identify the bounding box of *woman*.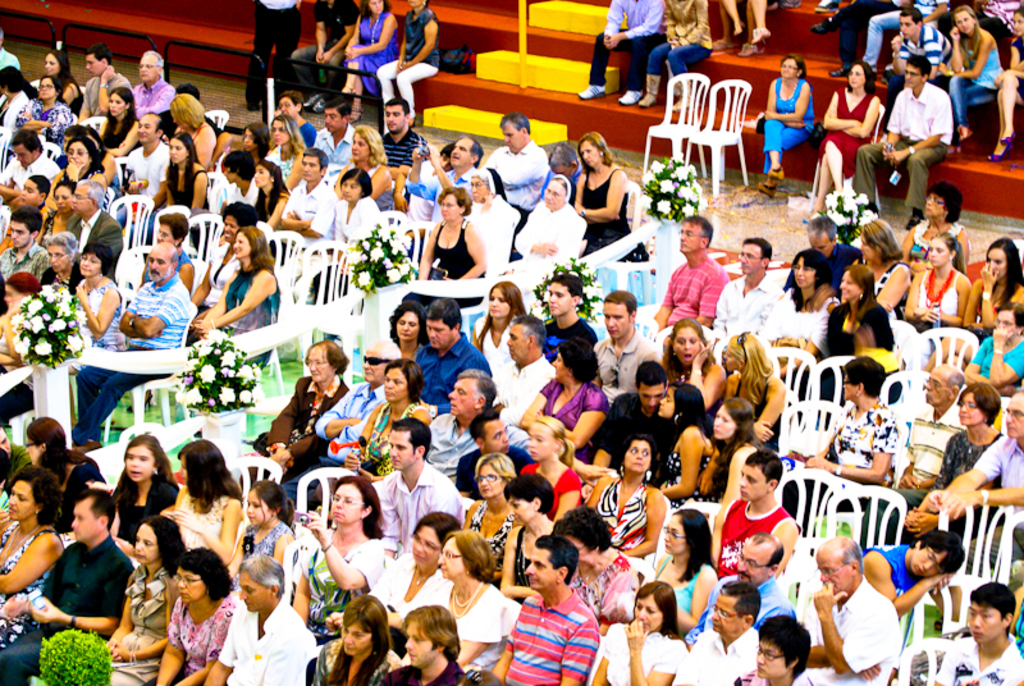
select_region(284, 474, 384, 644).
